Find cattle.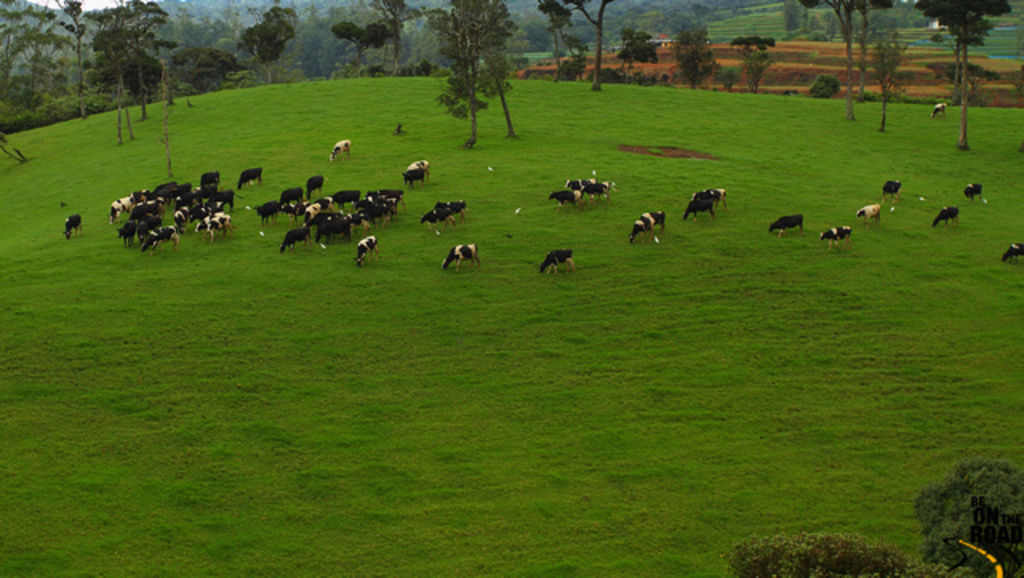
582 181 608 199.
